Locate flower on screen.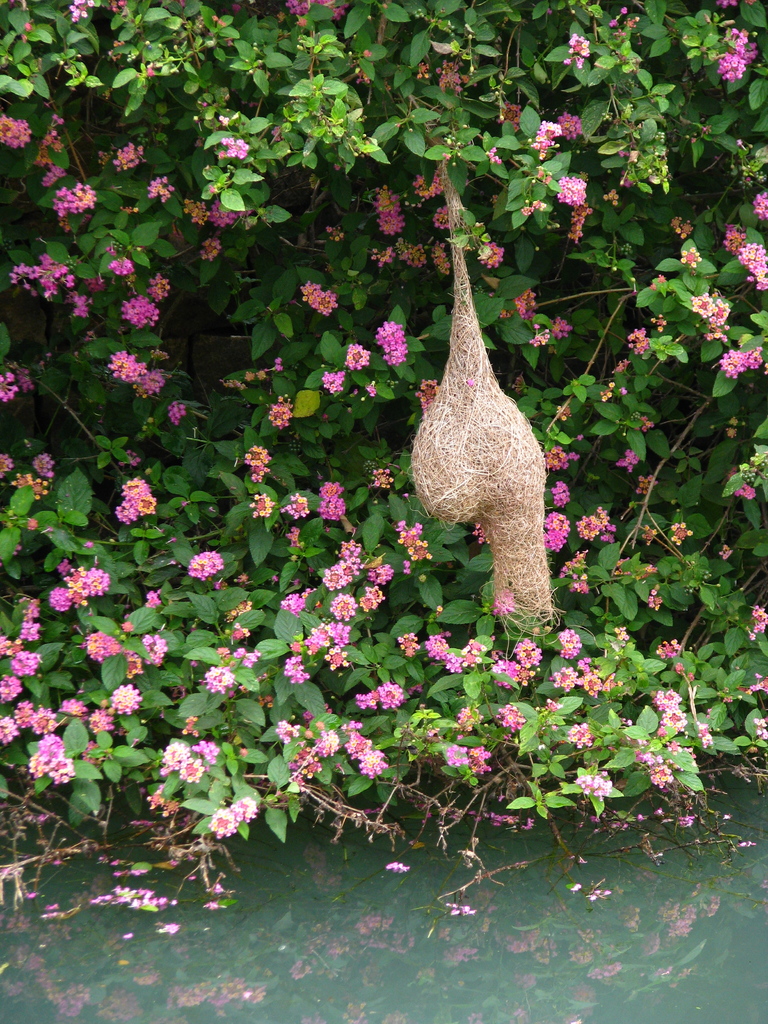
On screen at l=184, t=194, r=255, b=253.
